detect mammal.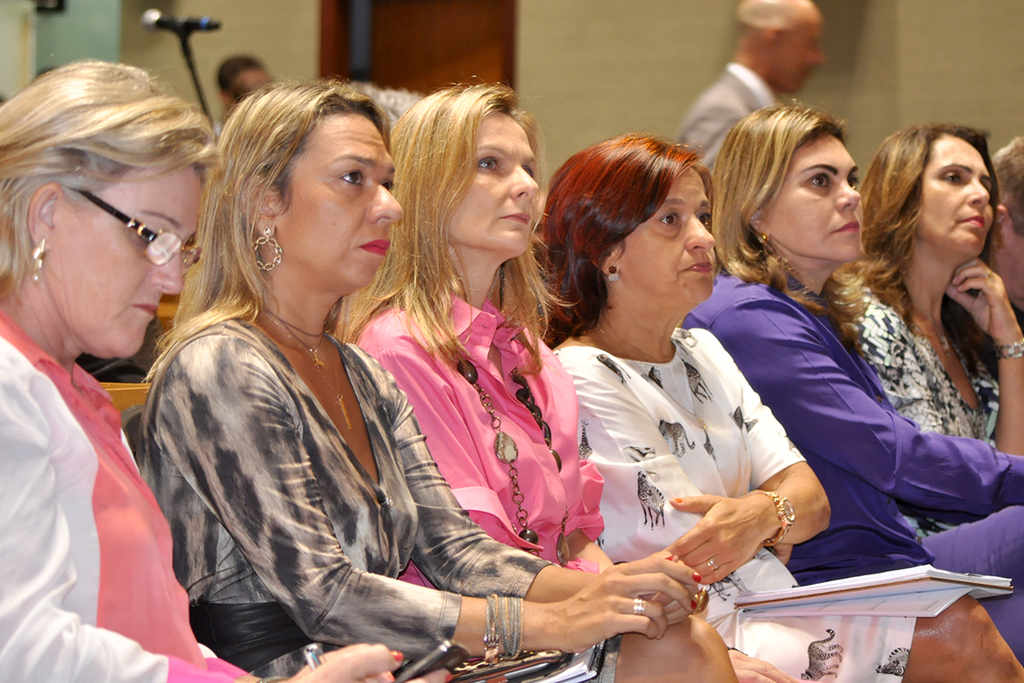
Detected at bbox(141, 71, 739, 682).
